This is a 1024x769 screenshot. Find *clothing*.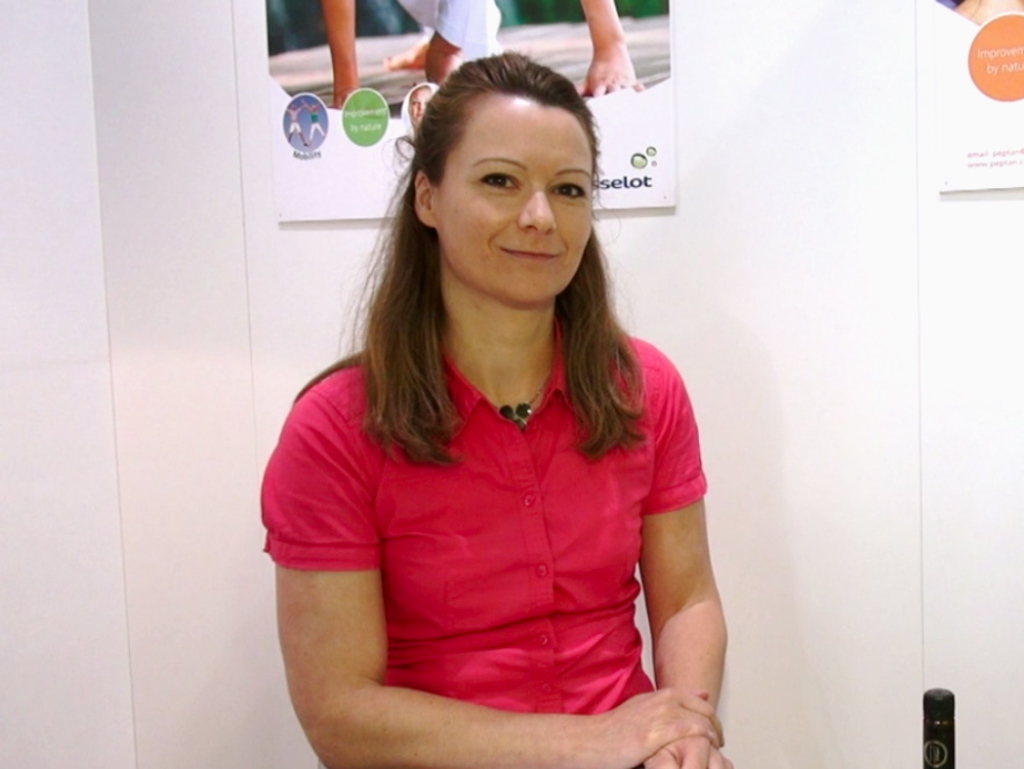
Bounding box: x1=397 y1=0 x2=435 y2=27.
